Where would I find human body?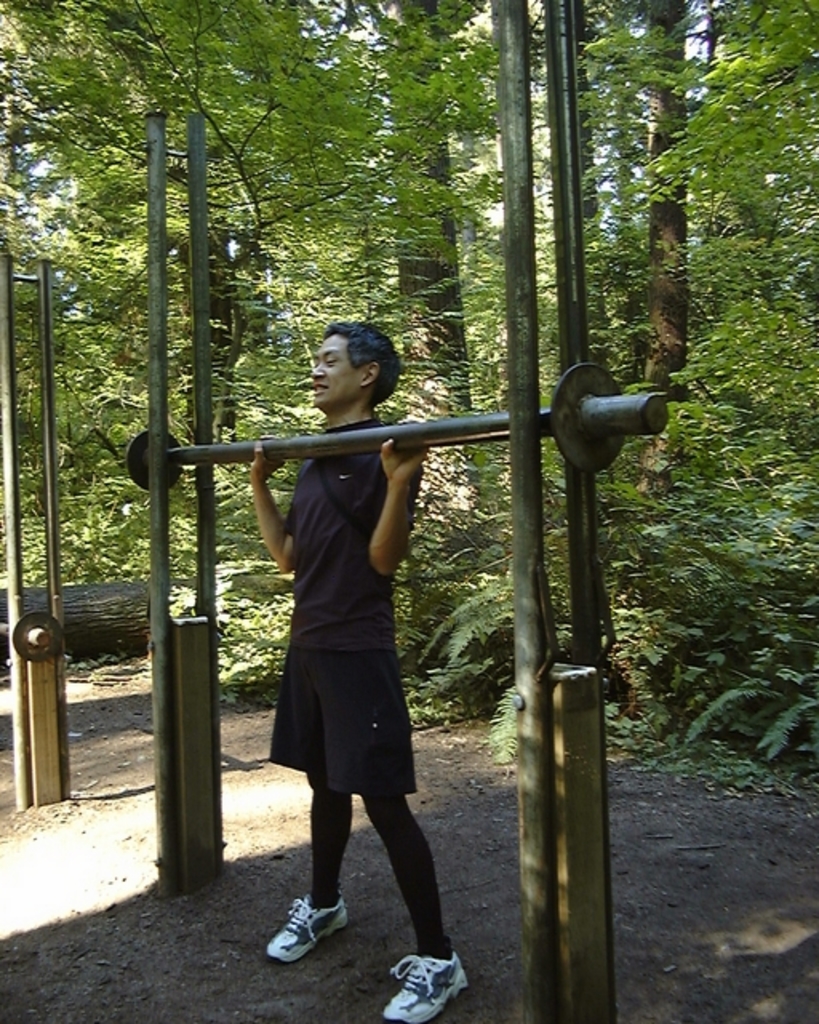
At pyautogui.locateOnScreen(195, 330, 448, 957).
